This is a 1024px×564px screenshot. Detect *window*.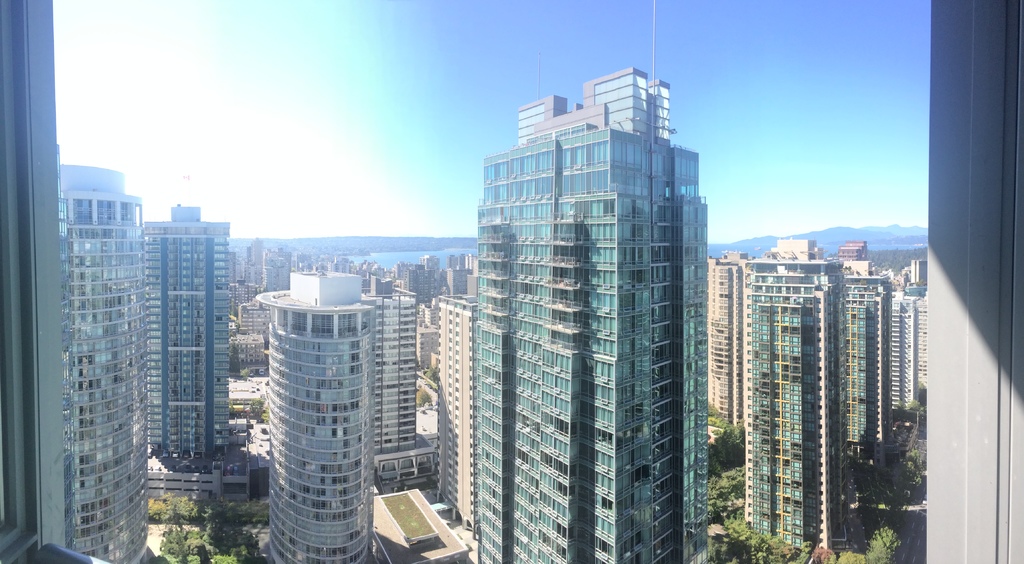
rect(818, 477, 823, 487).
